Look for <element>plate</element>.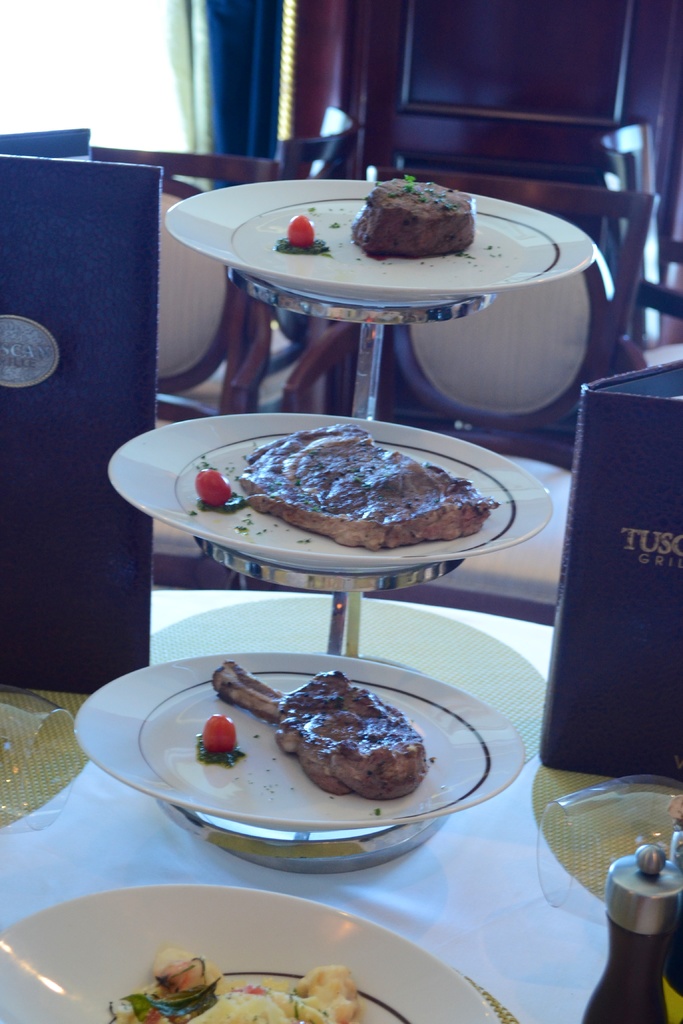
Found: (x1=0, y1=886, x2=502, y2=1023).
